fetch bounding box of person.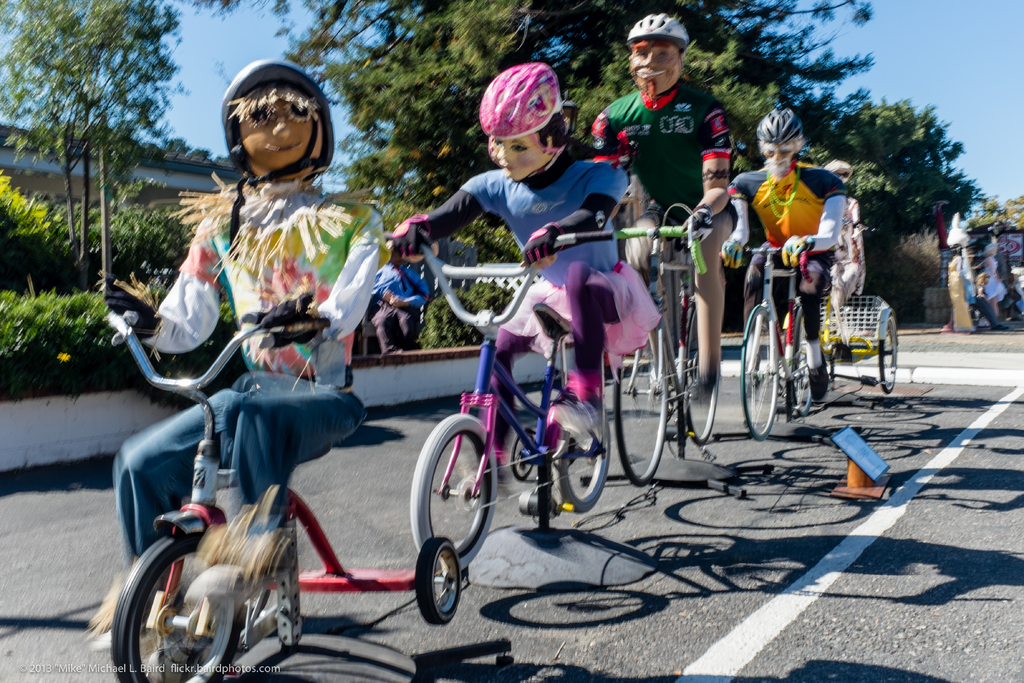
Bbox: crop(593, 8, 731, 411).
